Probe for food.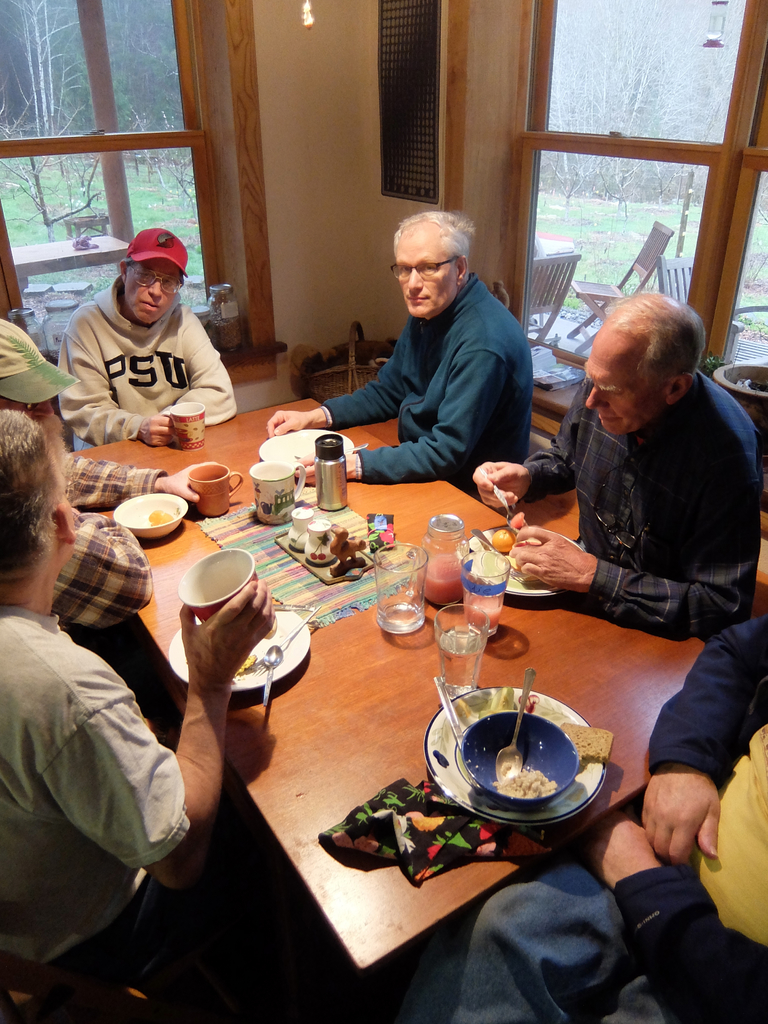
Probe result: (x1=417, y1=552, x2=464, y2=604).
